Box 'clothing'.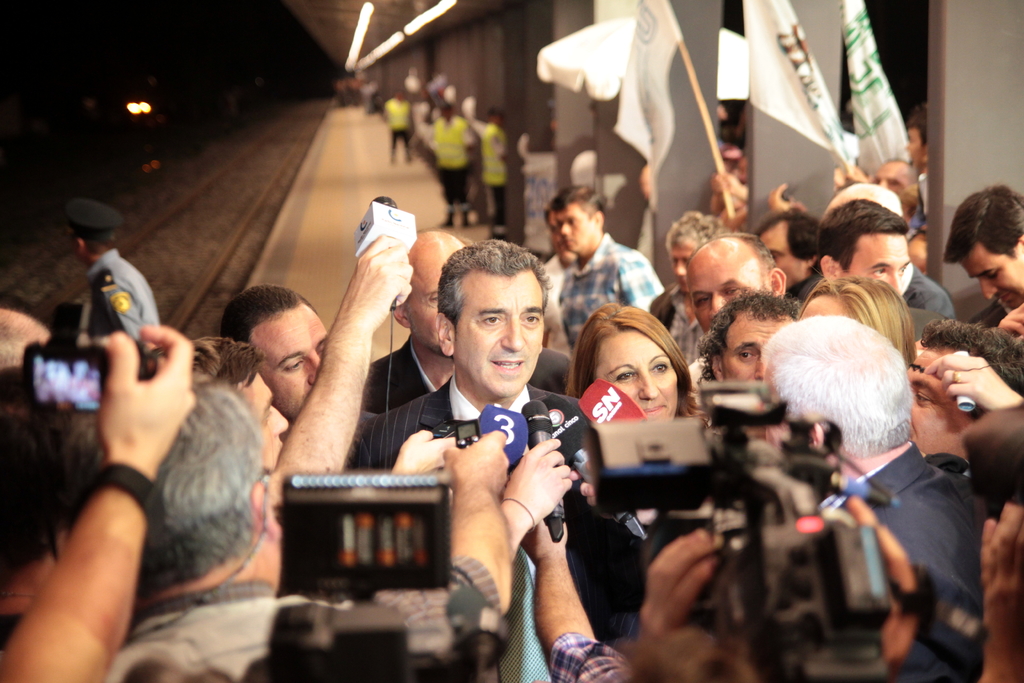
(901, 310, 936, 342).
